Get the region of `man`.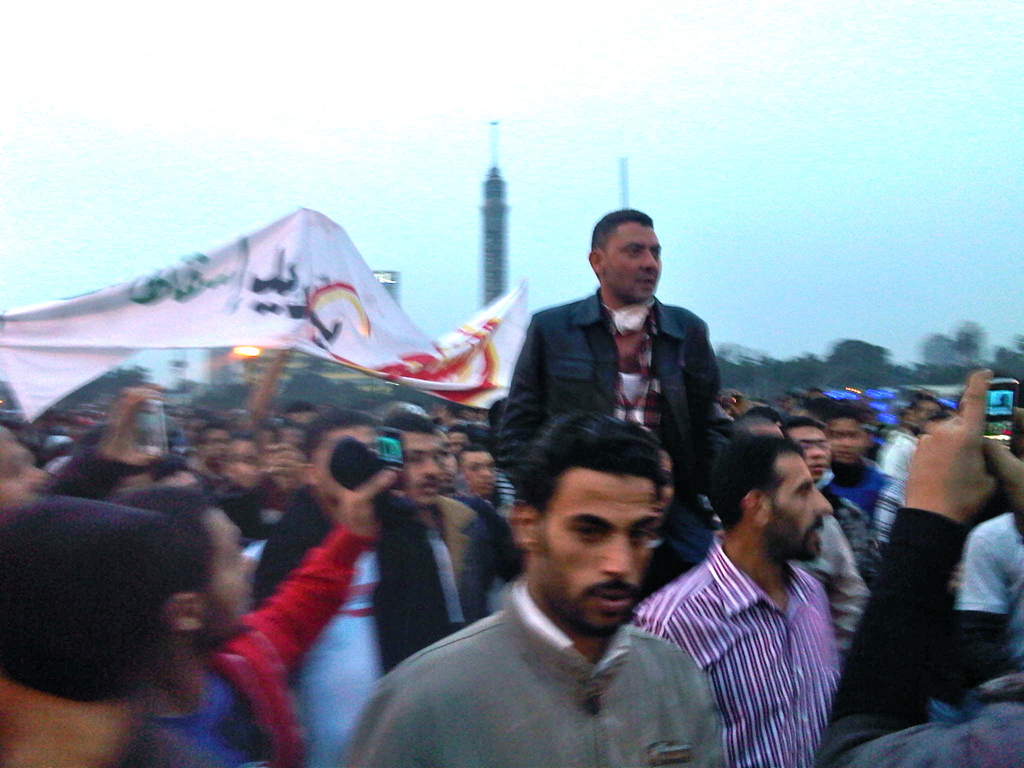
{"x1": 341, "y1": 408, "x2": 726, "y2": 767}.
